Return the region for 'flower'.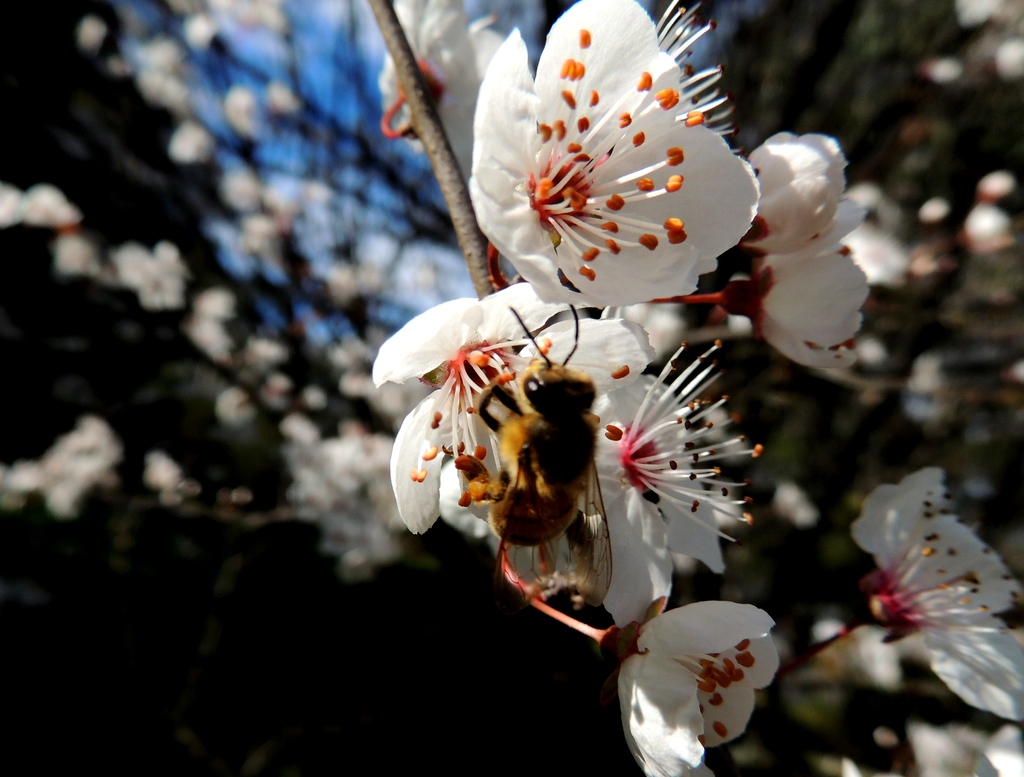
box=[379, 0, 510, 177].
